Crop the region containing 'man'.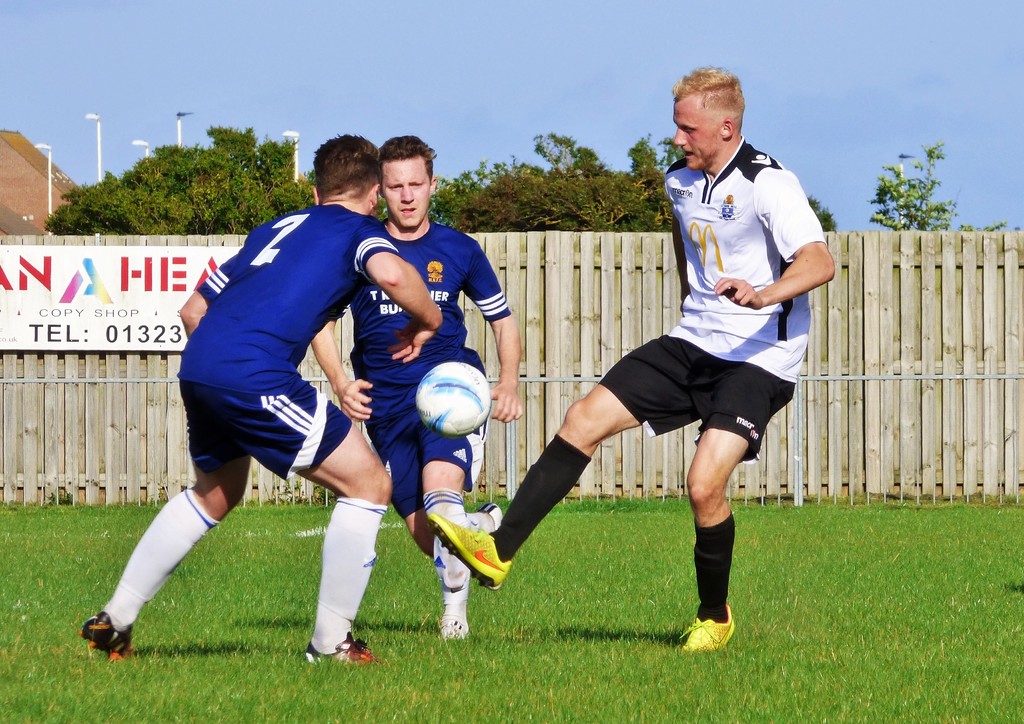
Crop region: (left=412, top=71, right=846, bottom=654).
